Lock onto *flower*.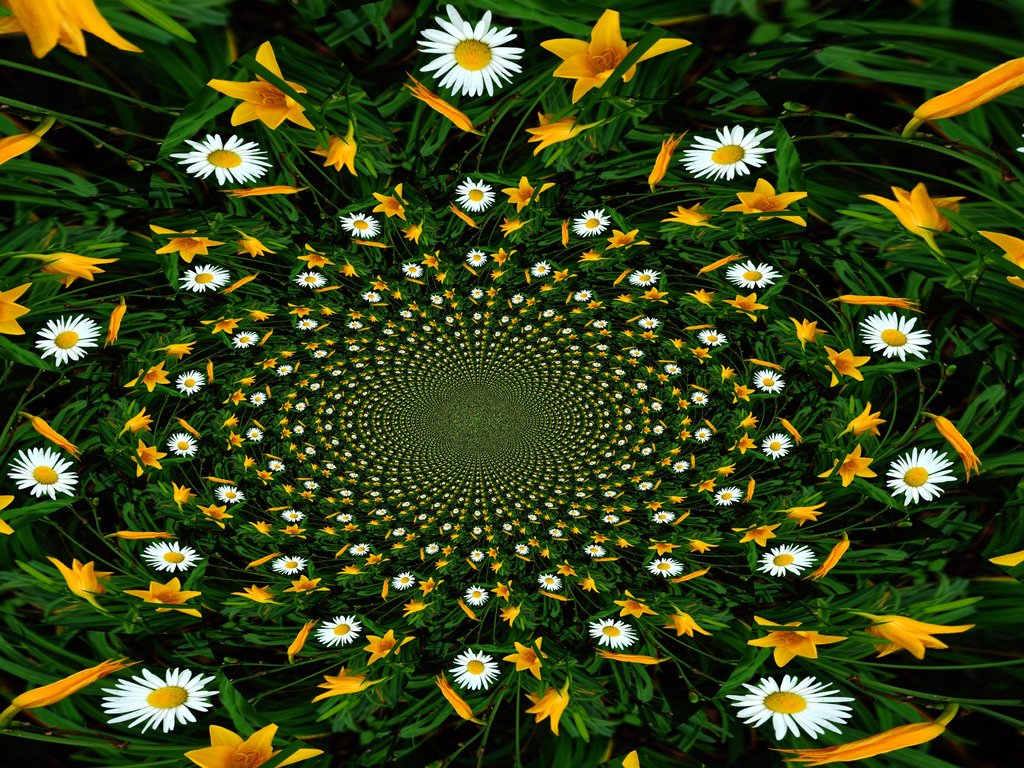
Locked: (x1=337, y1=512, x2=352, y2=524).
